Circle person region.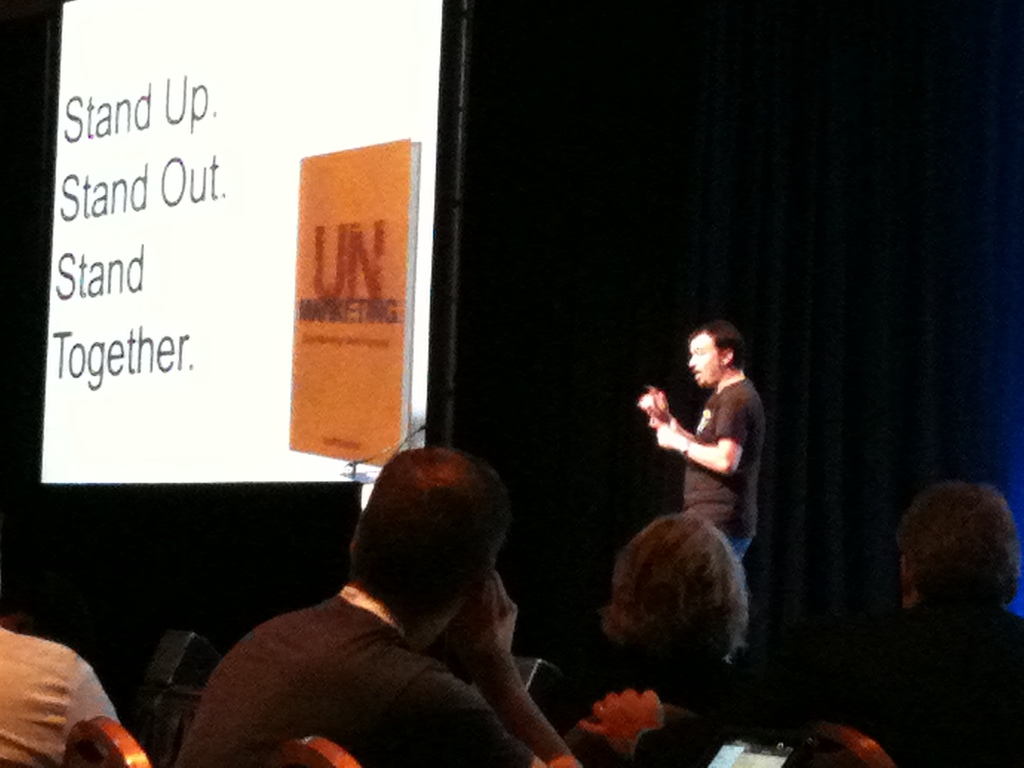
Region: (left=580, top=479, right=1023, bottom=767).
